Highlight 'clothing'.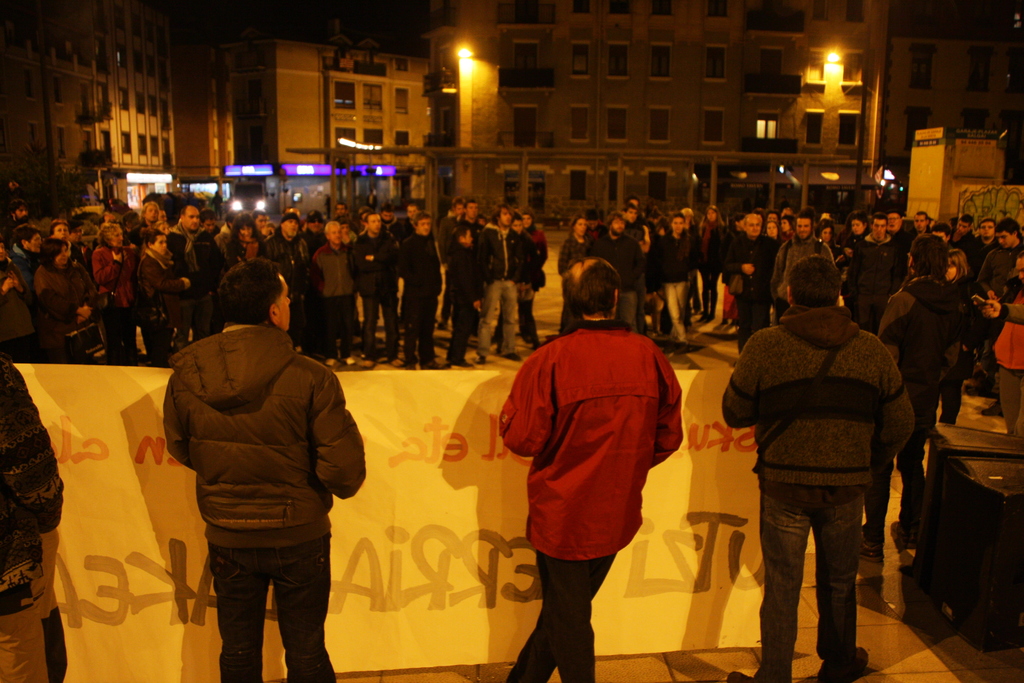
Highlighted region: detection(410, 235, 442, 306).
